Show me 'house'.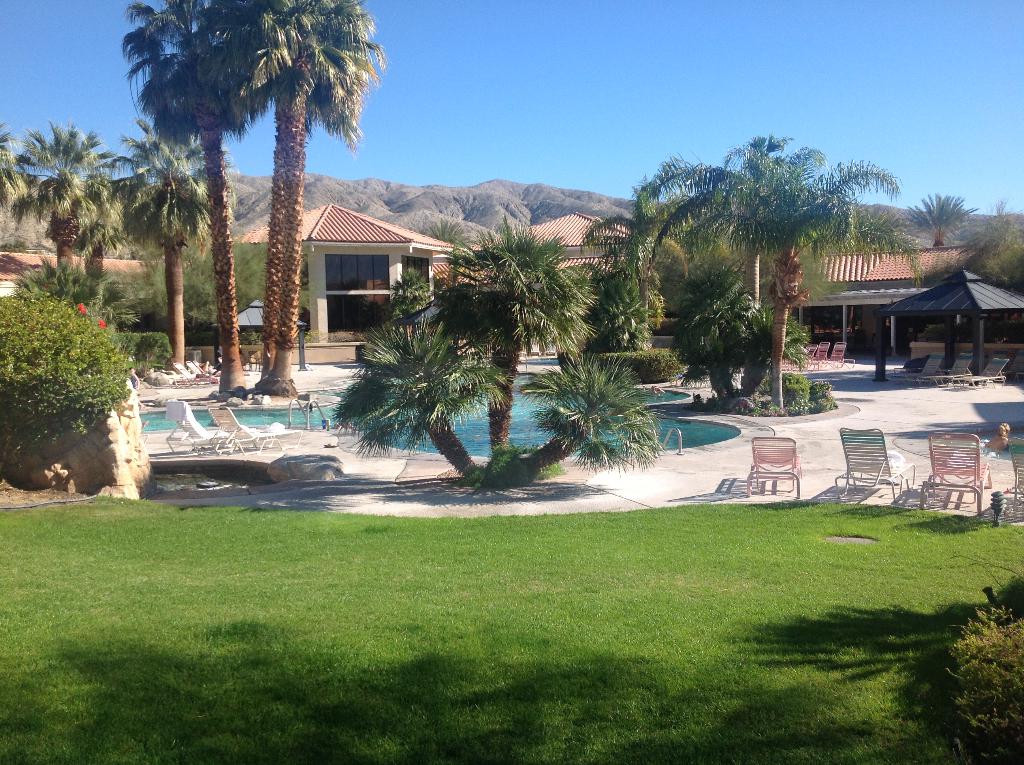
'house' is here: left=796, top=246, right=1009, bottom=366.
